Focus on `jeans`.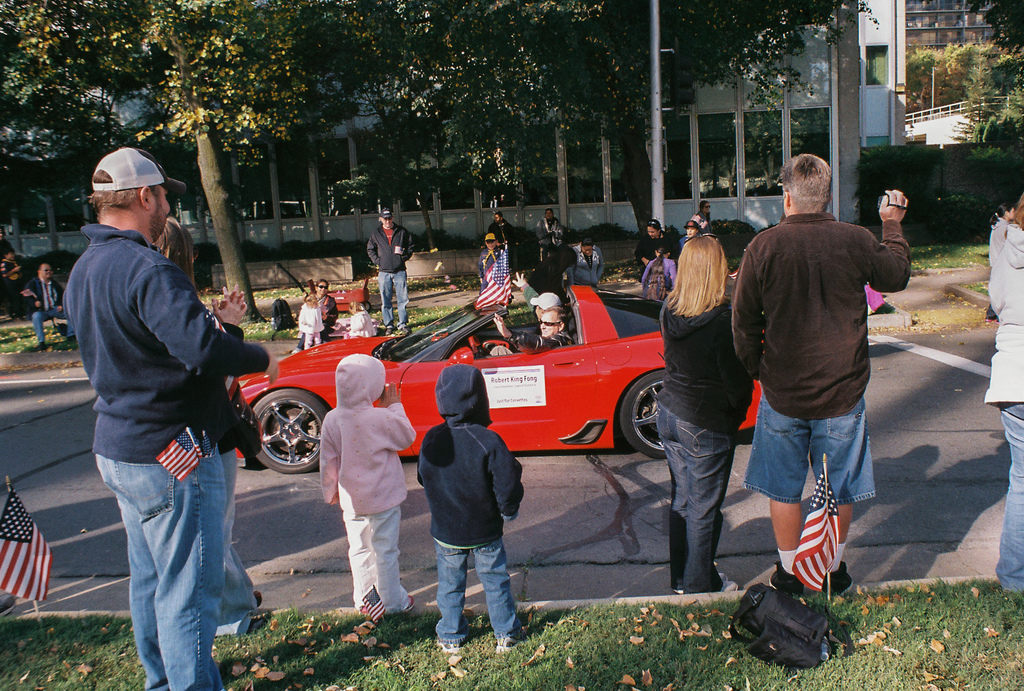
Focused at left=380, top=272, right=409, bottom=327.
